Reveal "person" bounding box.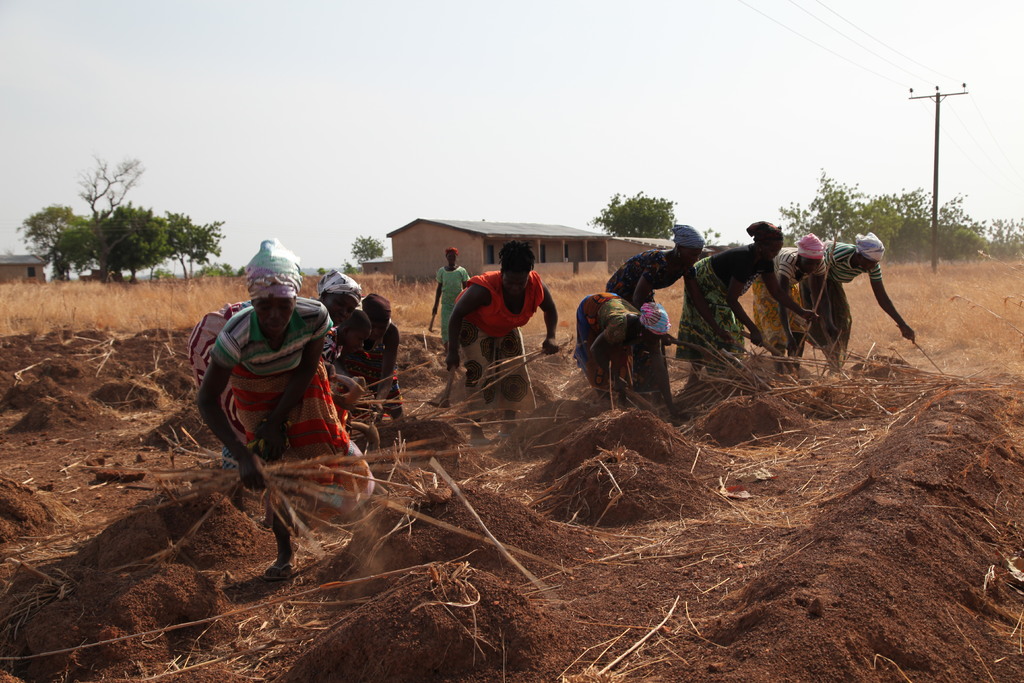
Revealed: [left=423, top=244, right=473, bottom=375].
